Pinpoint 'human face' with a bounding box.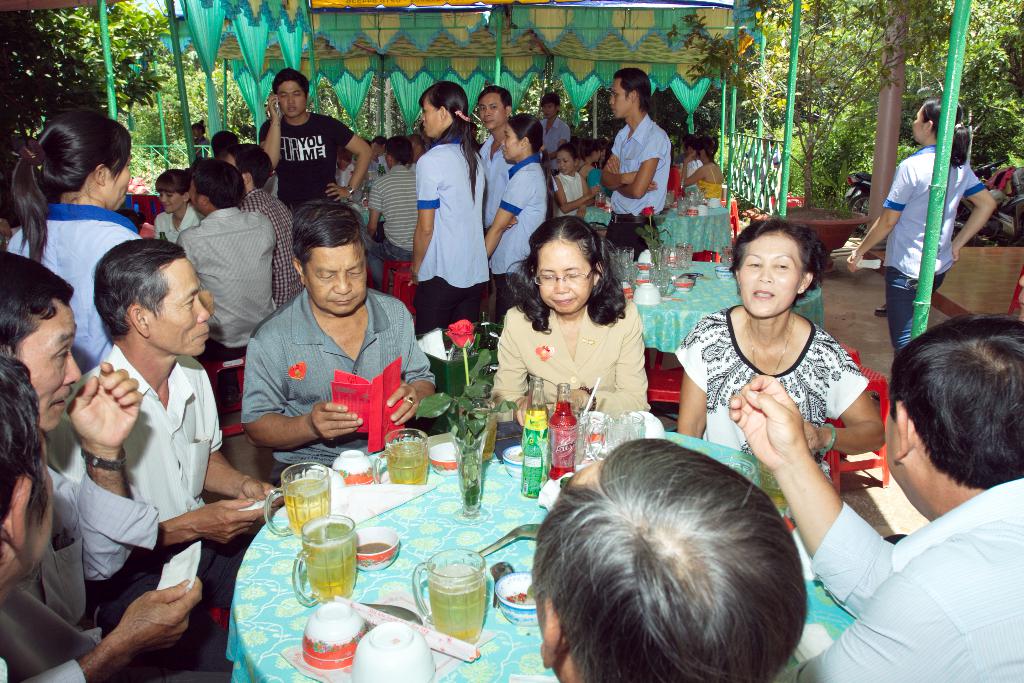
<region>21, 301, 83, 434</region>.
